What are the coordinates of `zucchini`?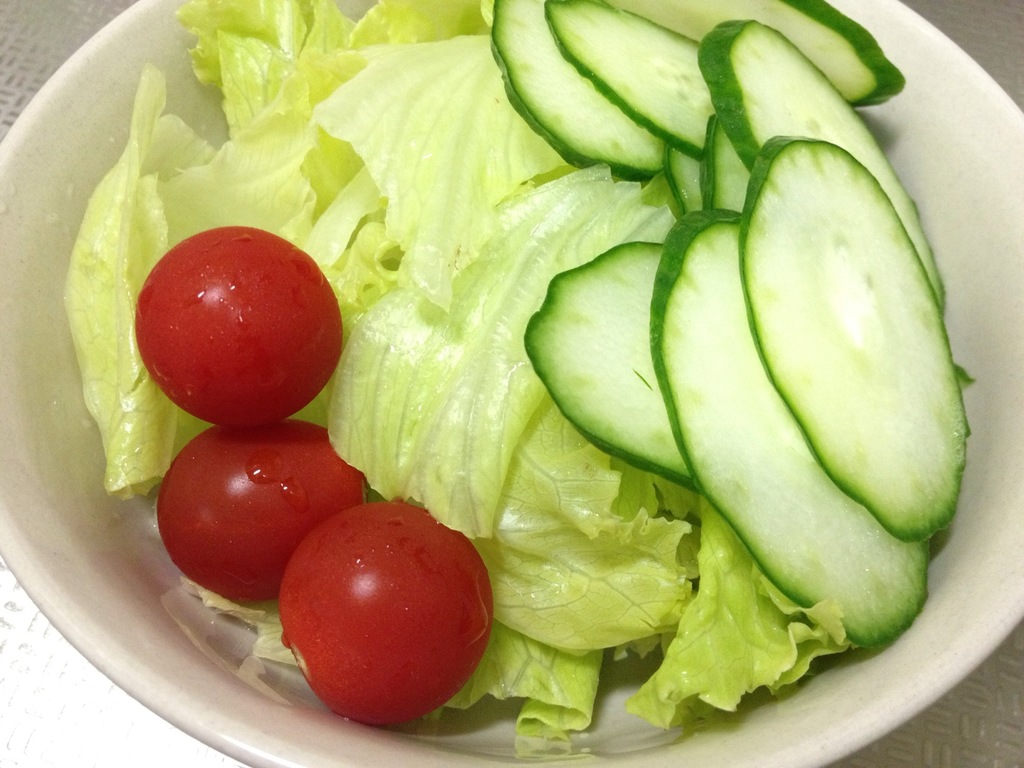
rect(516, 241, 696, 495).
